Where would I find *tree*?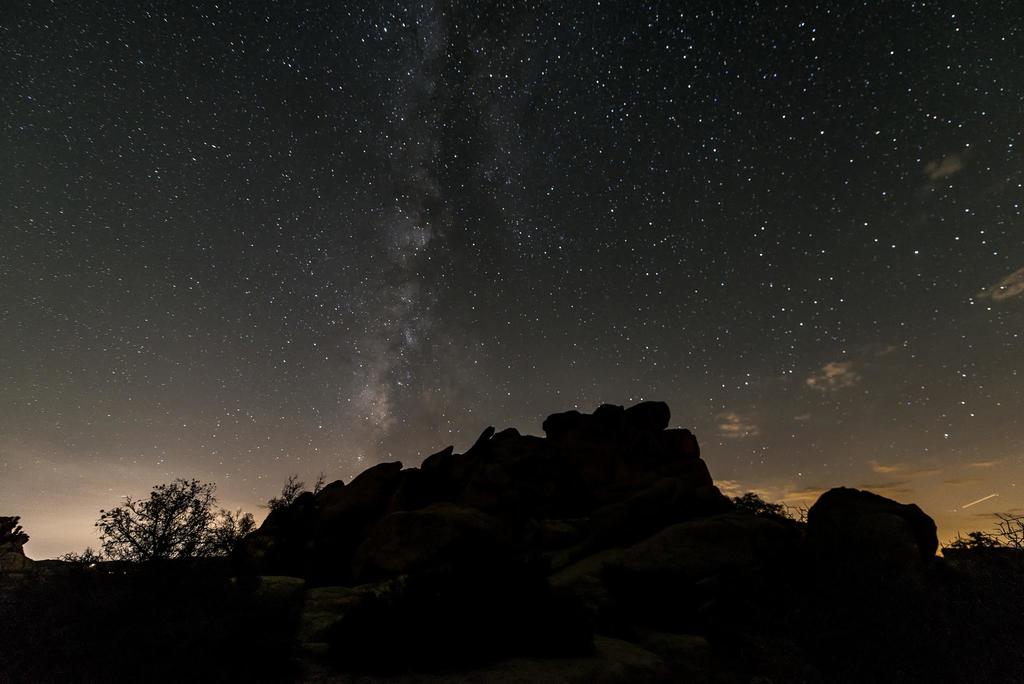
At left=259, top=476, right=322, bottom=514.
